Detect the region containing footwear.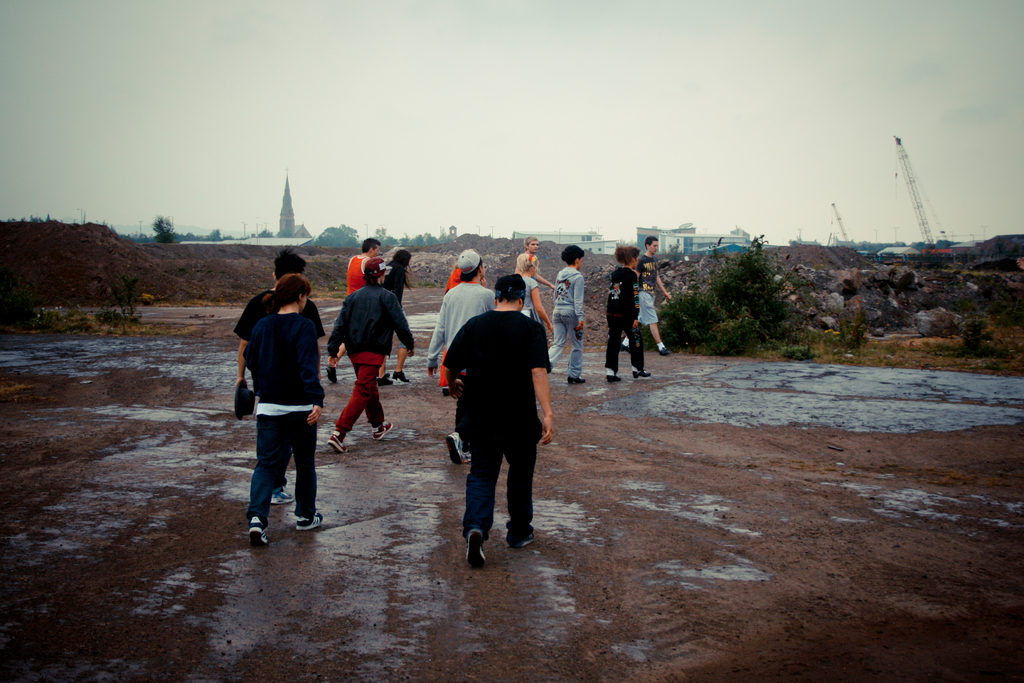
bbox=[298, 511, 325, 530].
